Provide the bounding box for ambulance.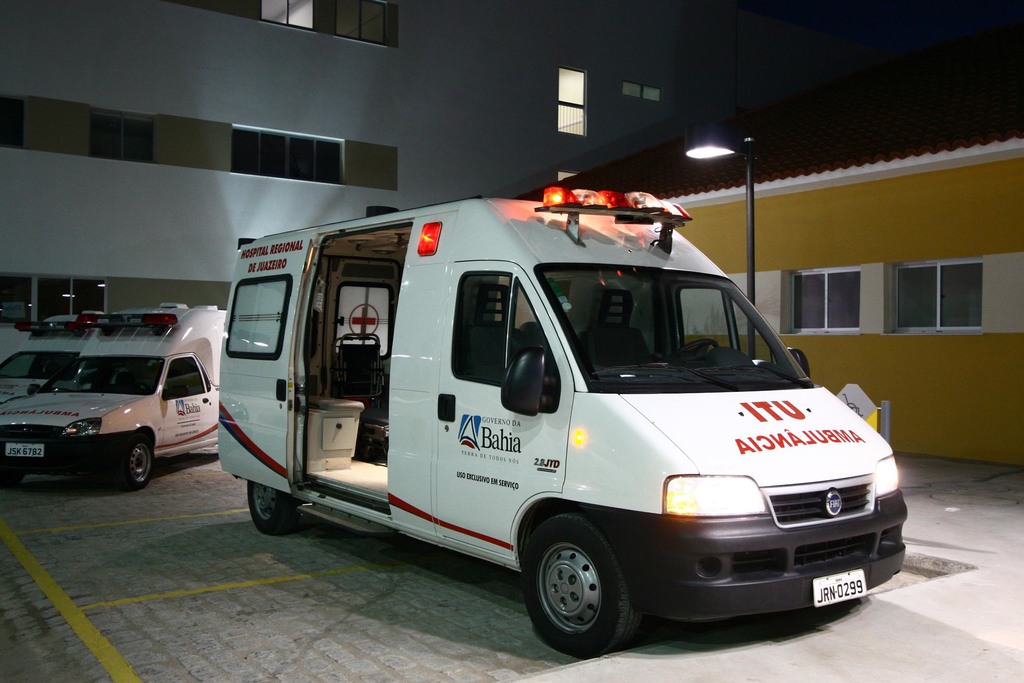
(0,302,227,491).
